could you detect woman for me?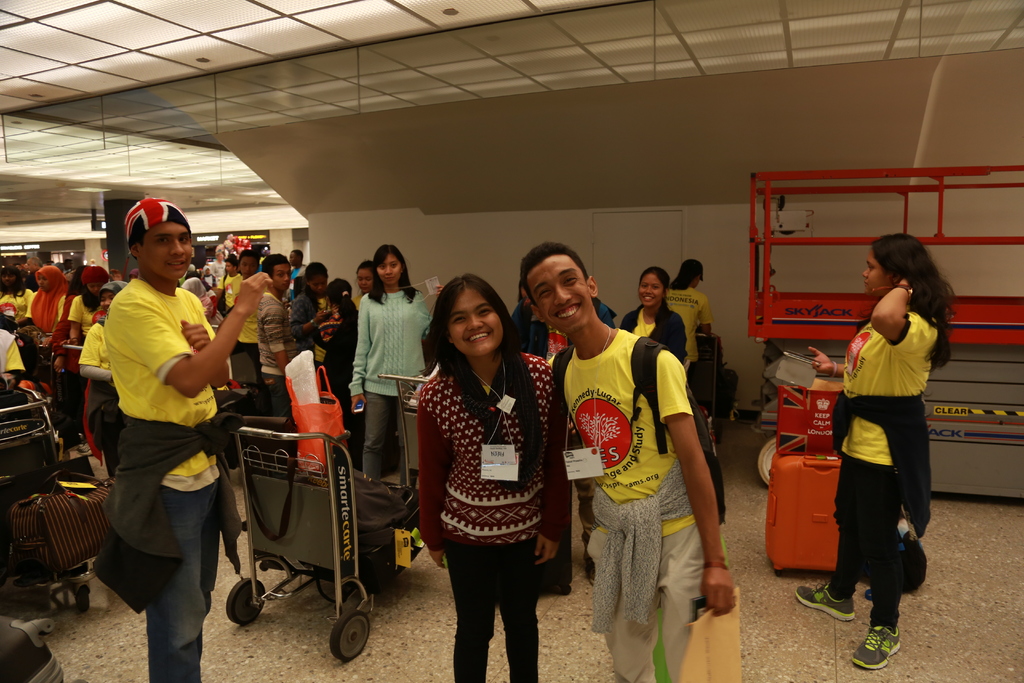
Detection result: select_region(620, 266, 687, 364).
